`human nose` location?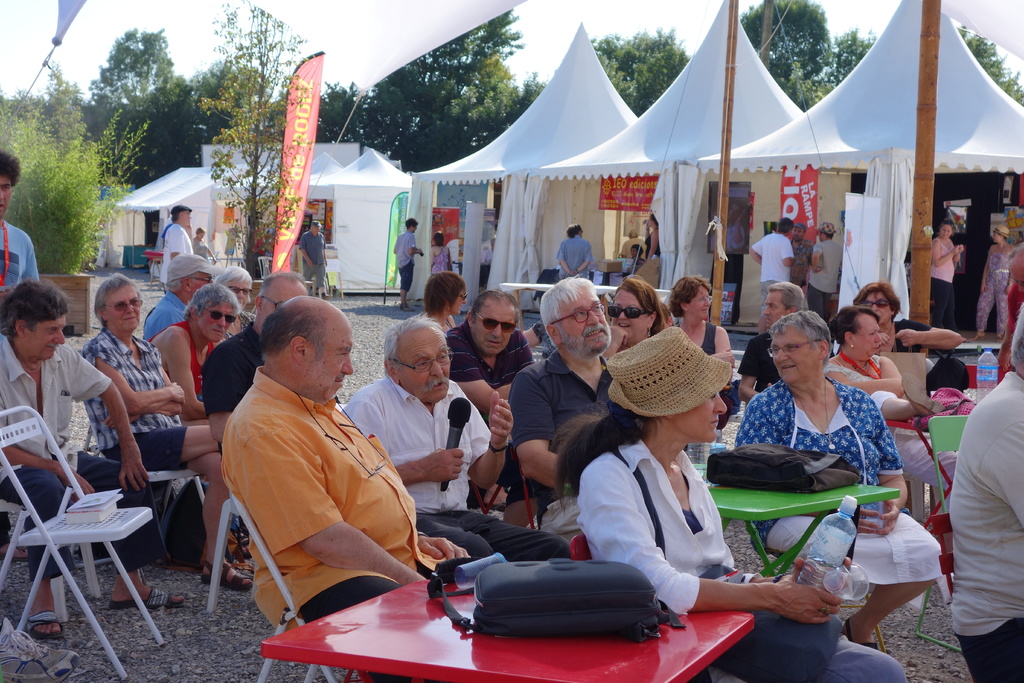
left=0, top=190, right=3, bottom=200
